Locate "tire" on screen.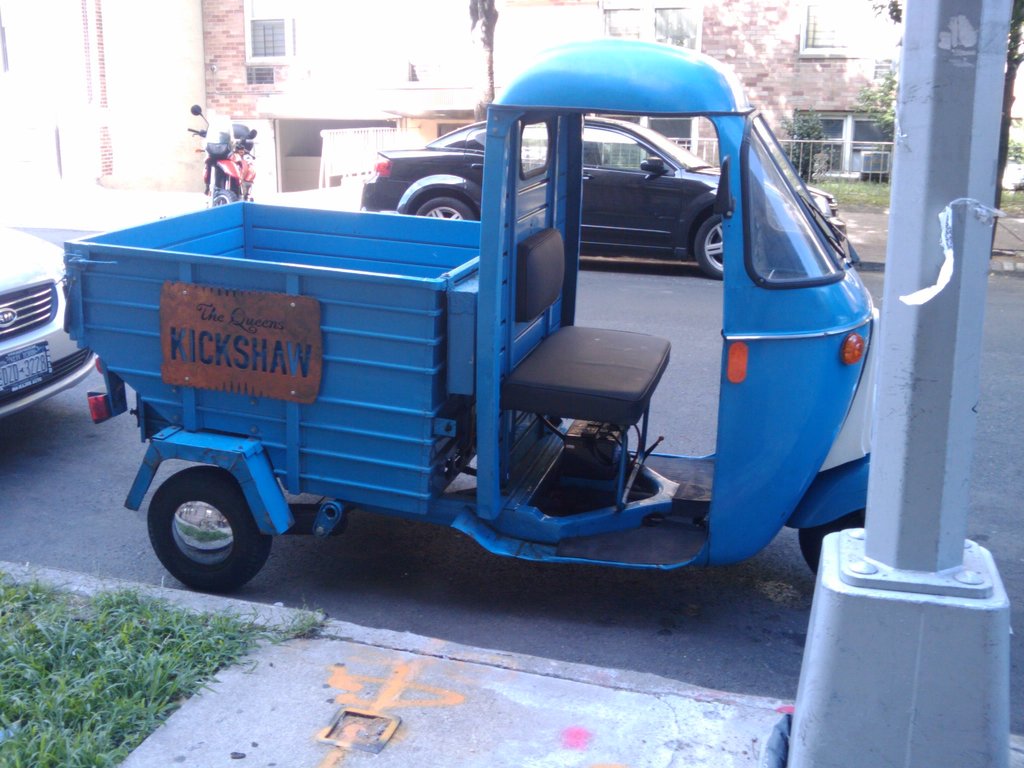
On screen at 799 509 863 577.
